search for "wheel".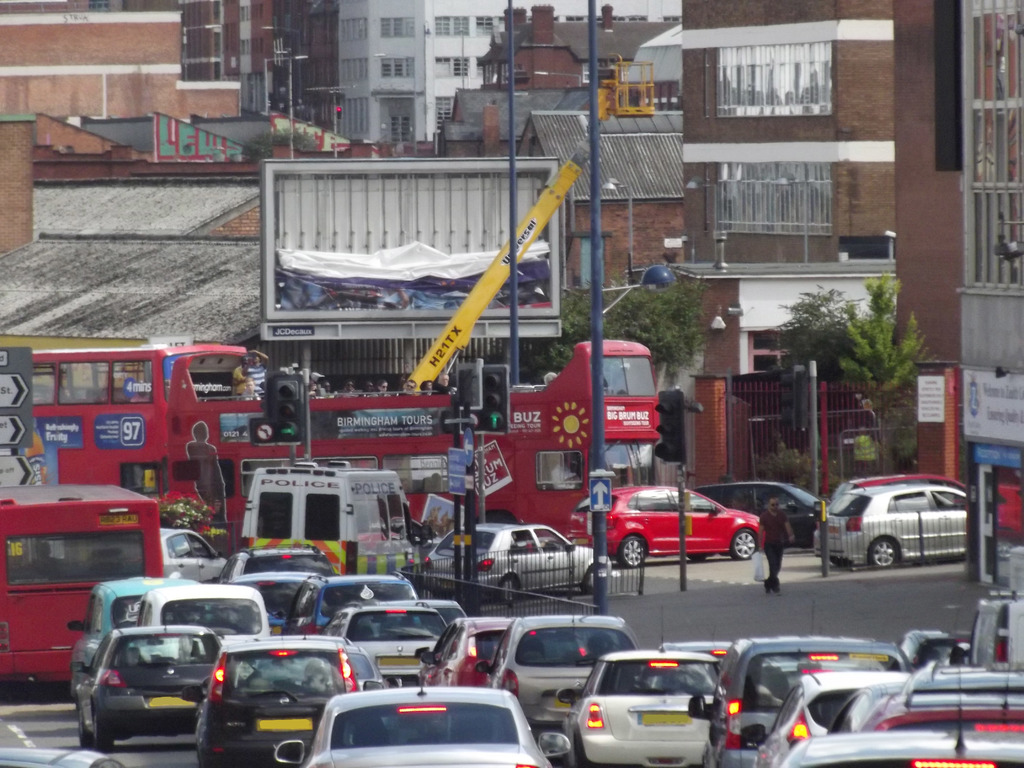
Found at bbox=[614, 536, 646, 569].
